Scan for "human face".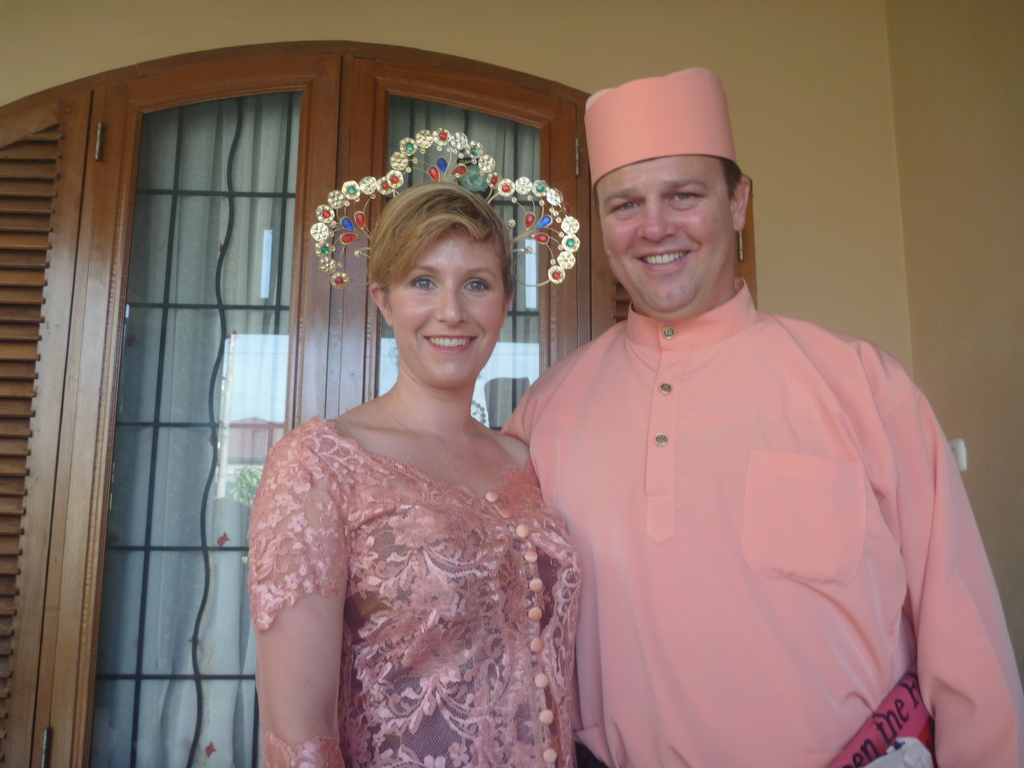
Scan result: region(389, 227, 512, 388).
